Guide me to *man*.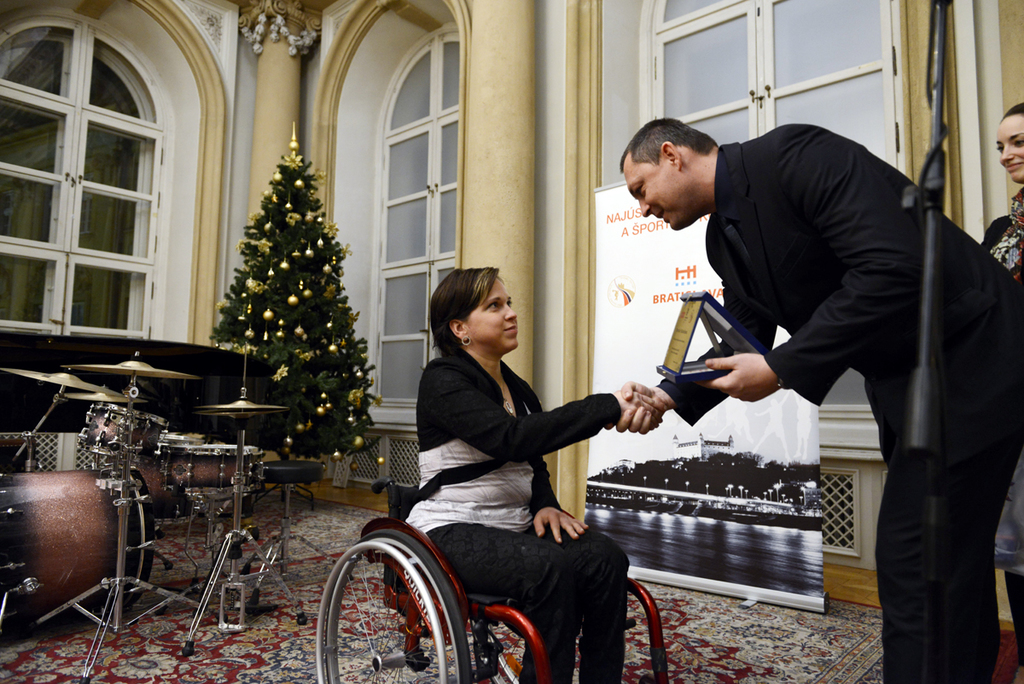
Guidance: <bbox>631, 103, 988, 628</bbox>.
